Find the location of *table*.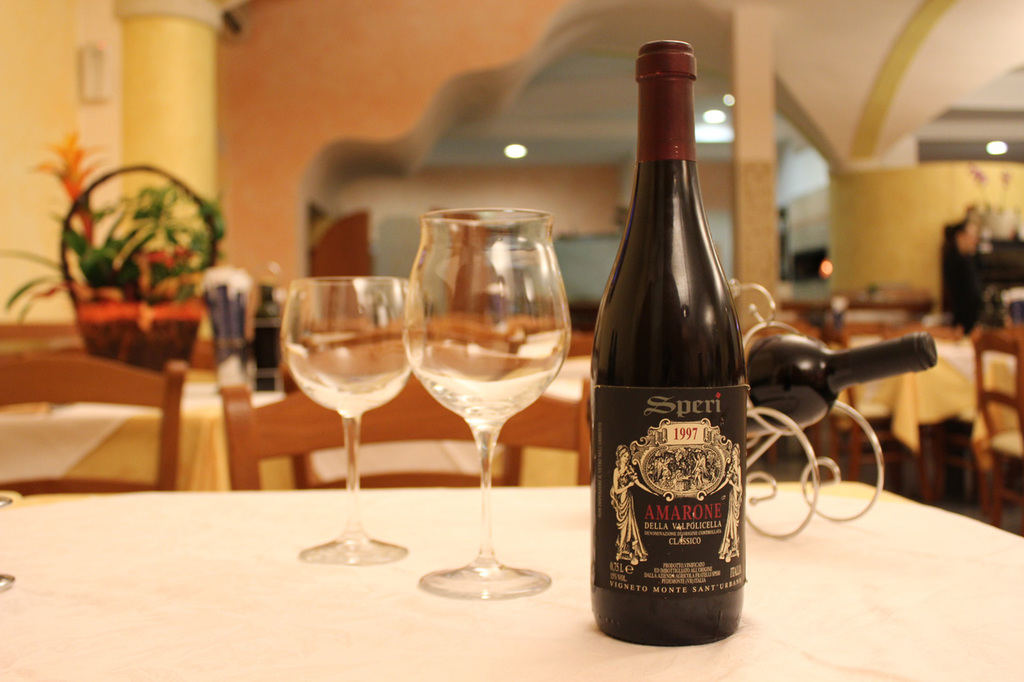
Location: box(838, 325, 992, 507).
